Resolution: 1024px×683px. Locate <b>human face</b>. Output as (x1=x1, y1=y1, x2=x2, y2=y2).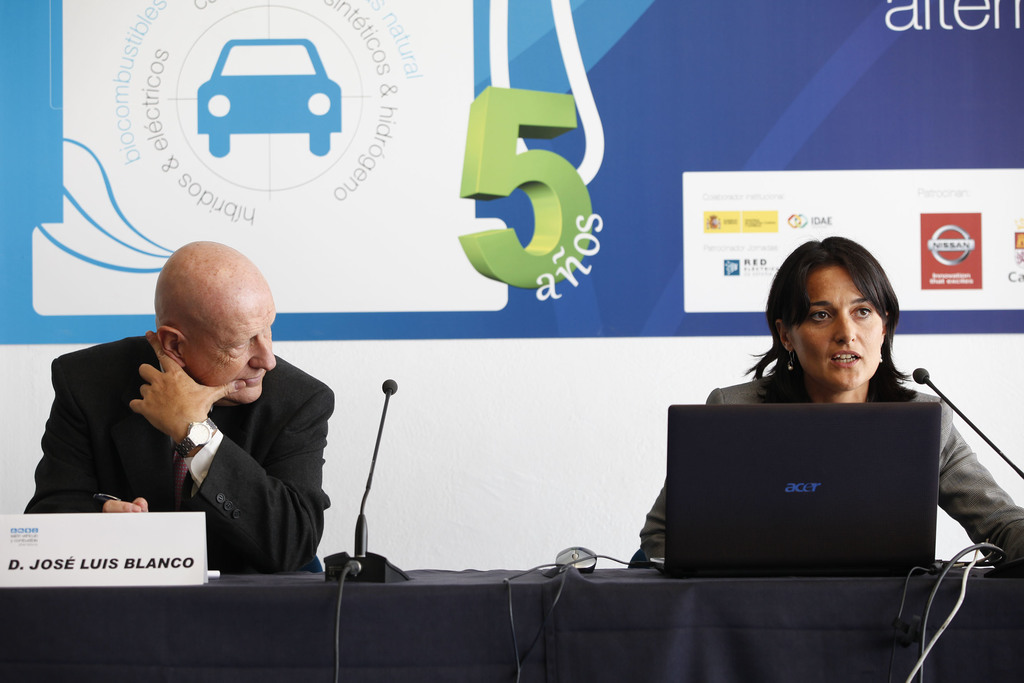
(x1=794, y1=268, x2=884, y2=390).
